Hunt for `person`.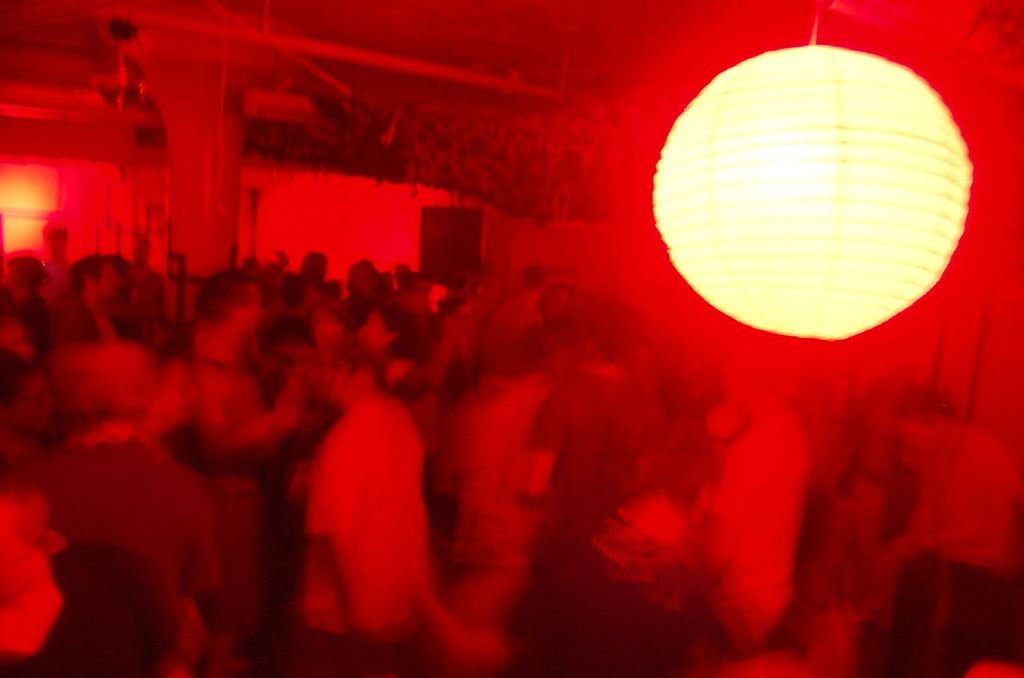
Hunted down at box(0, 251, 54, 357).
